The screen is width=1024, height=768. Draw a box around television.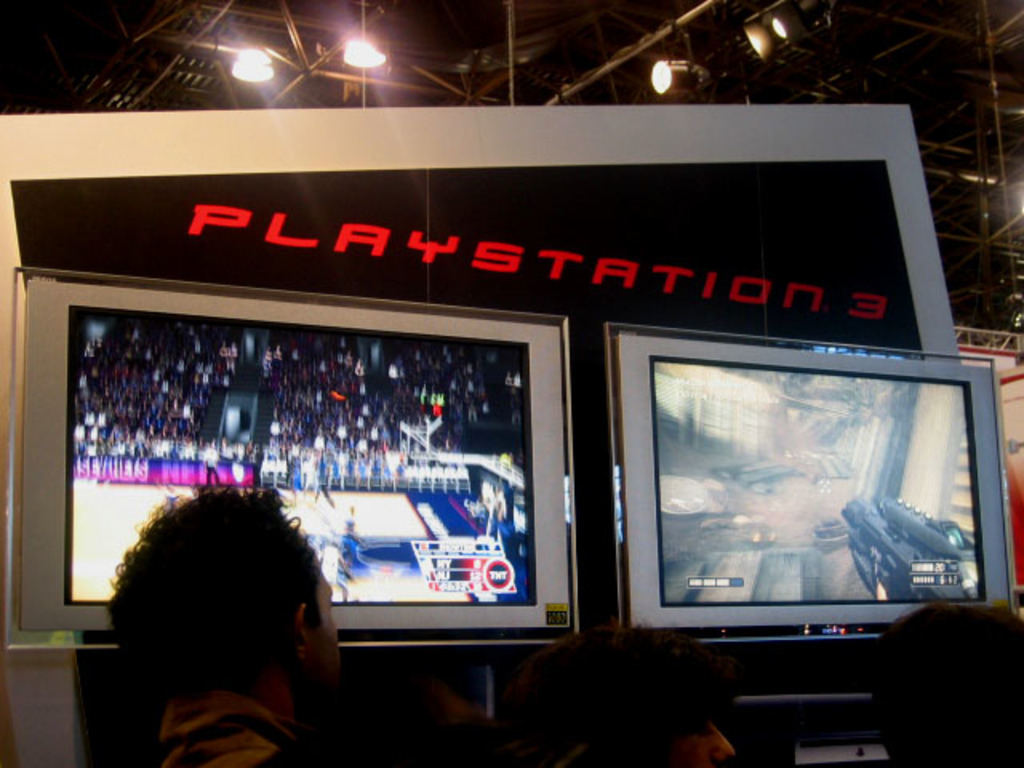
bbox(16, 280, 581, 637).
